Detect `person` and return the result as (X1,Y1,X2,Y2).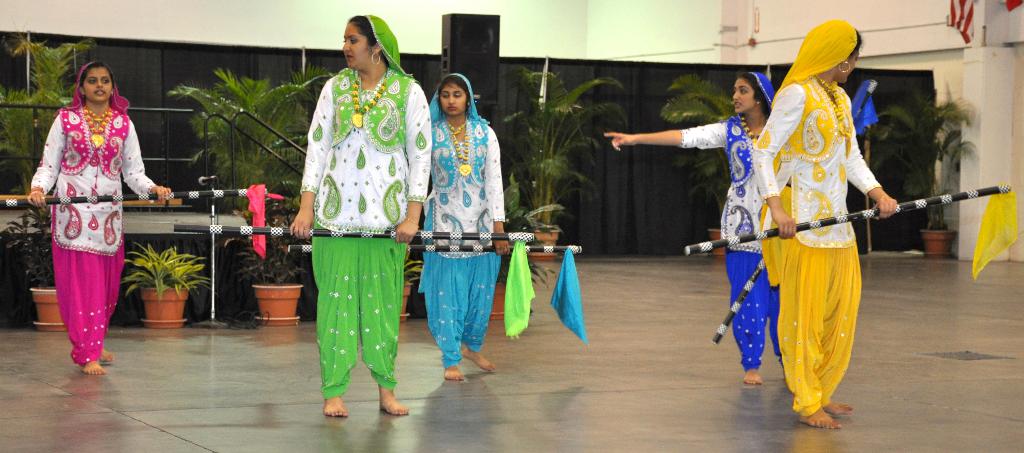
(602,65,879,384).
